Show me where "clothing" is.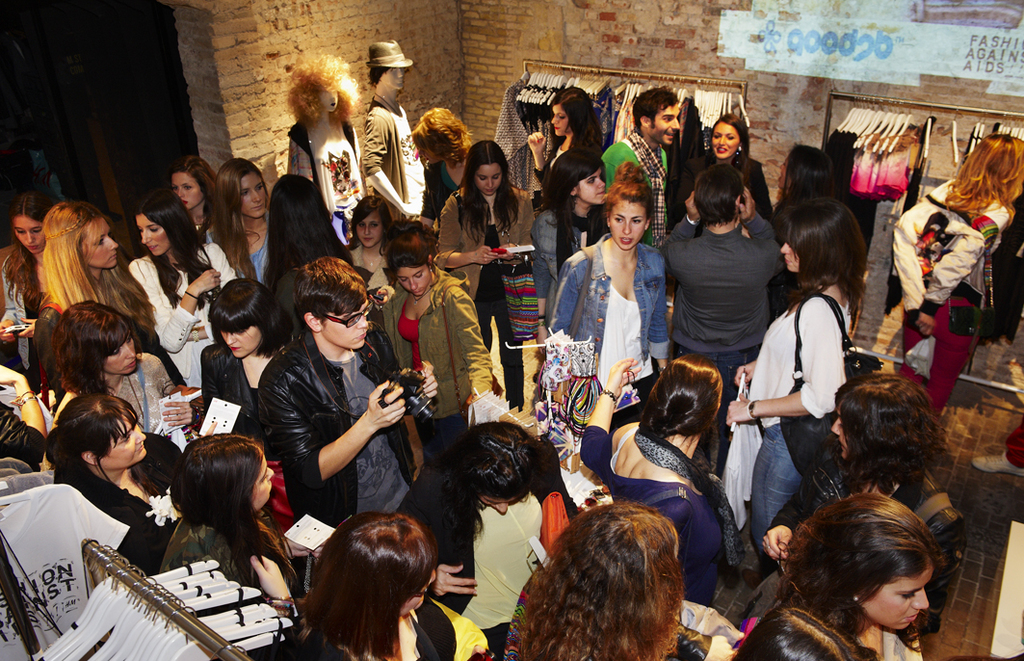
"clothing" is at rect(547, 234, 672, 412).
